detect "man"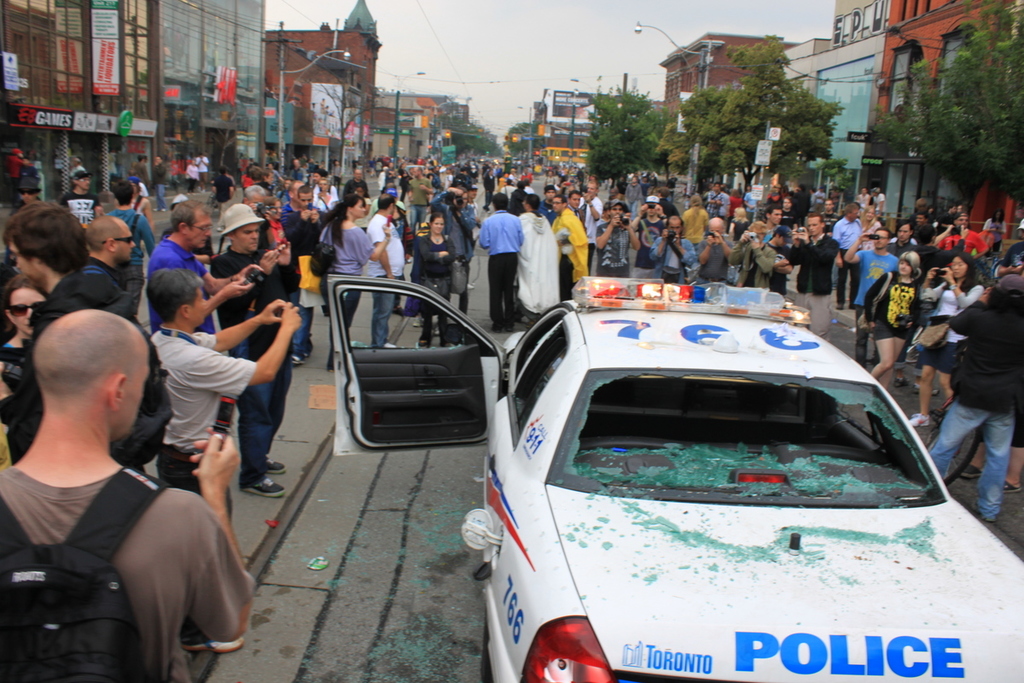
(left=727, top=219, right=779, bottom=293)
